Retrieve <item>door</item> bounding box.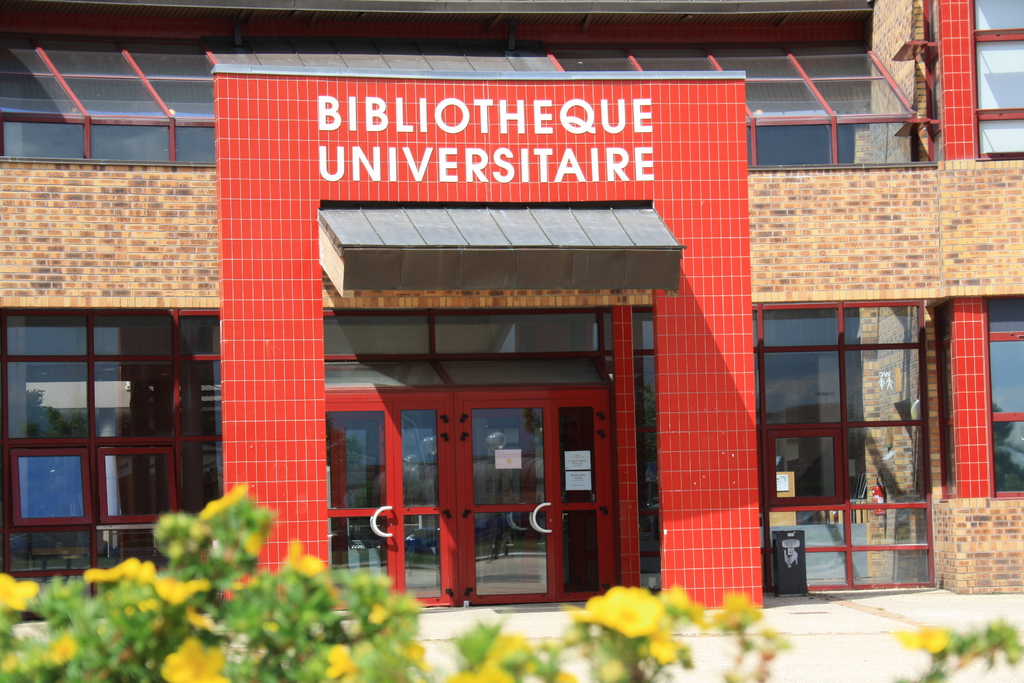
Bounding box: l=326, t=403, r=396, b=608.
